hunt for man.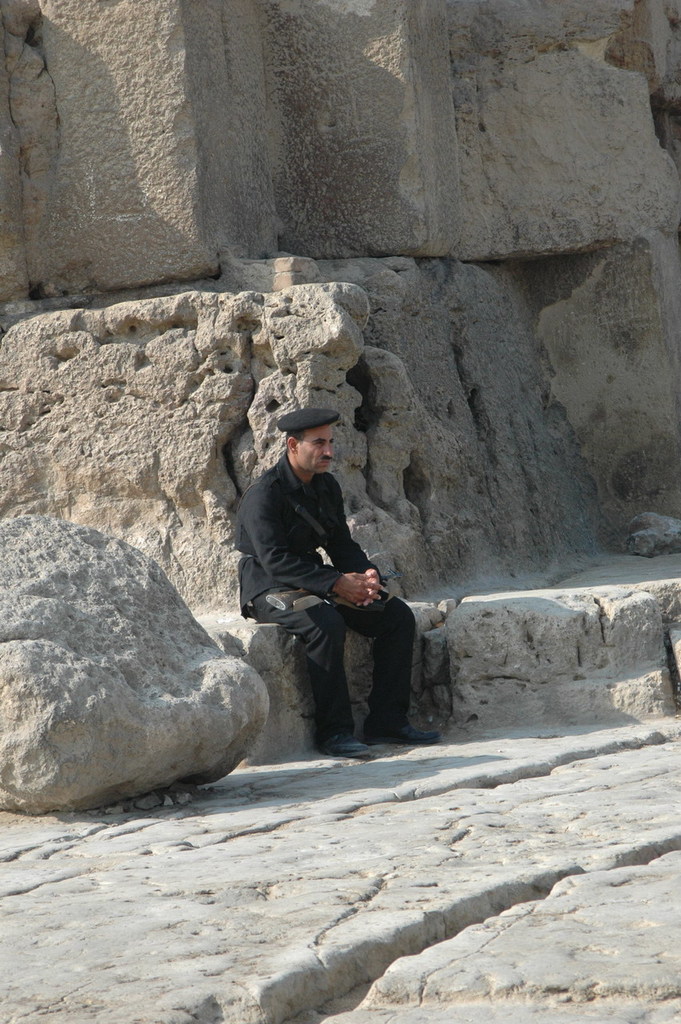
Hunted down at 226, 406, 441, 745.
